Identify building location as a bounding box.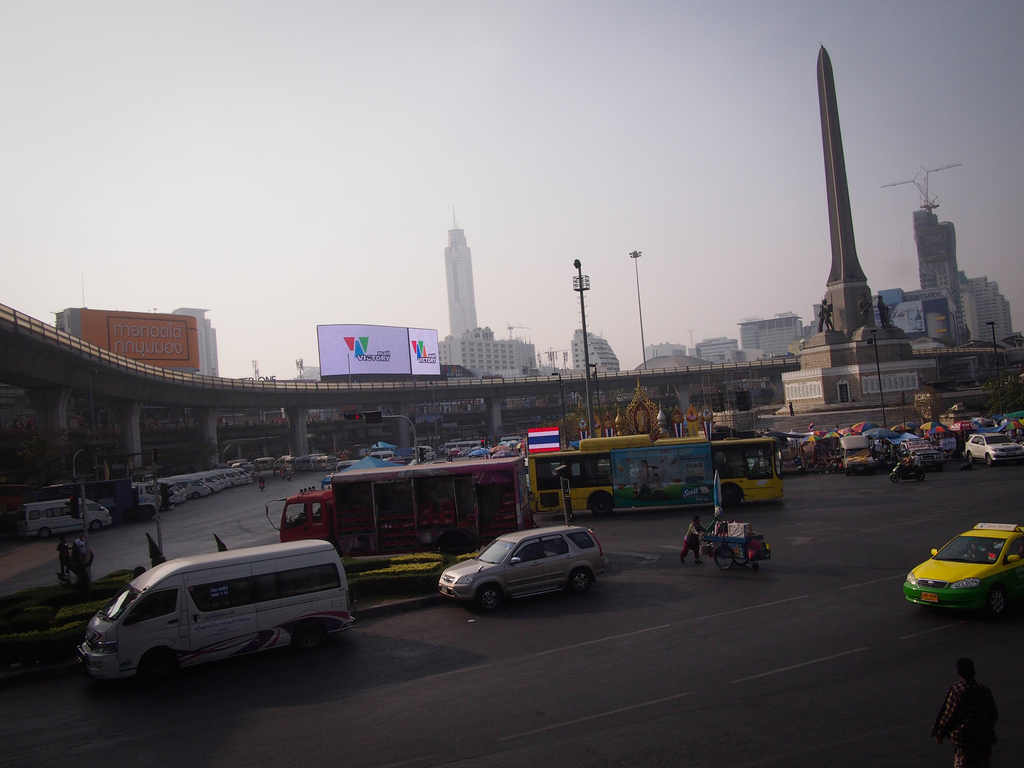
region(437, 341, 447, 364).
